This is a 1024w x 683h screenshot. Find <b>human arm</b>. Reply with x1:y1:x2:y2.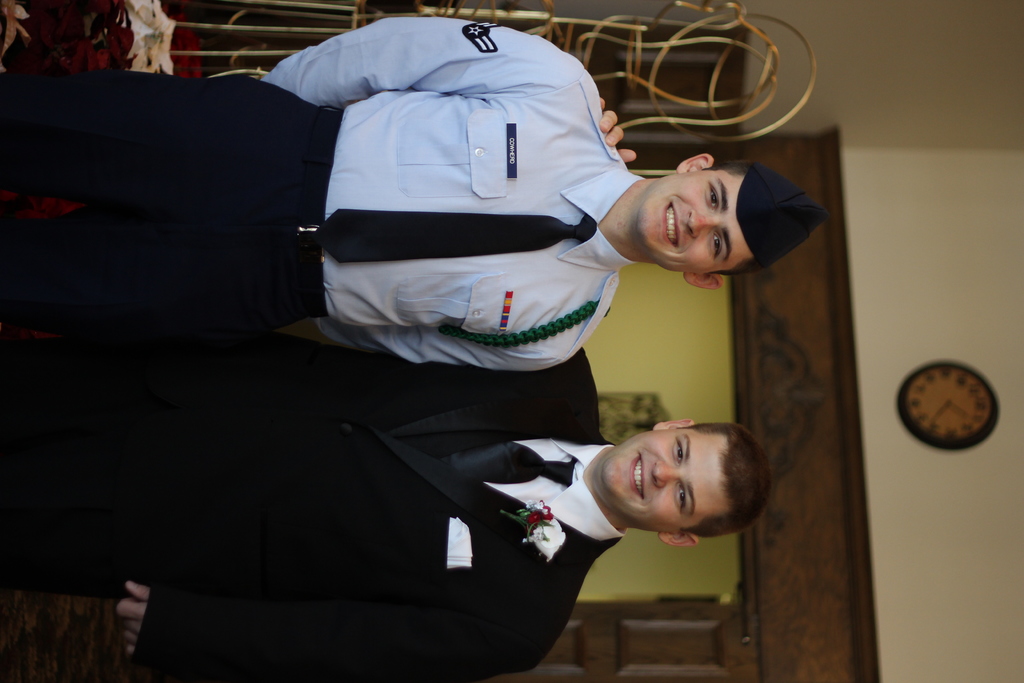
122:577:550:672.
